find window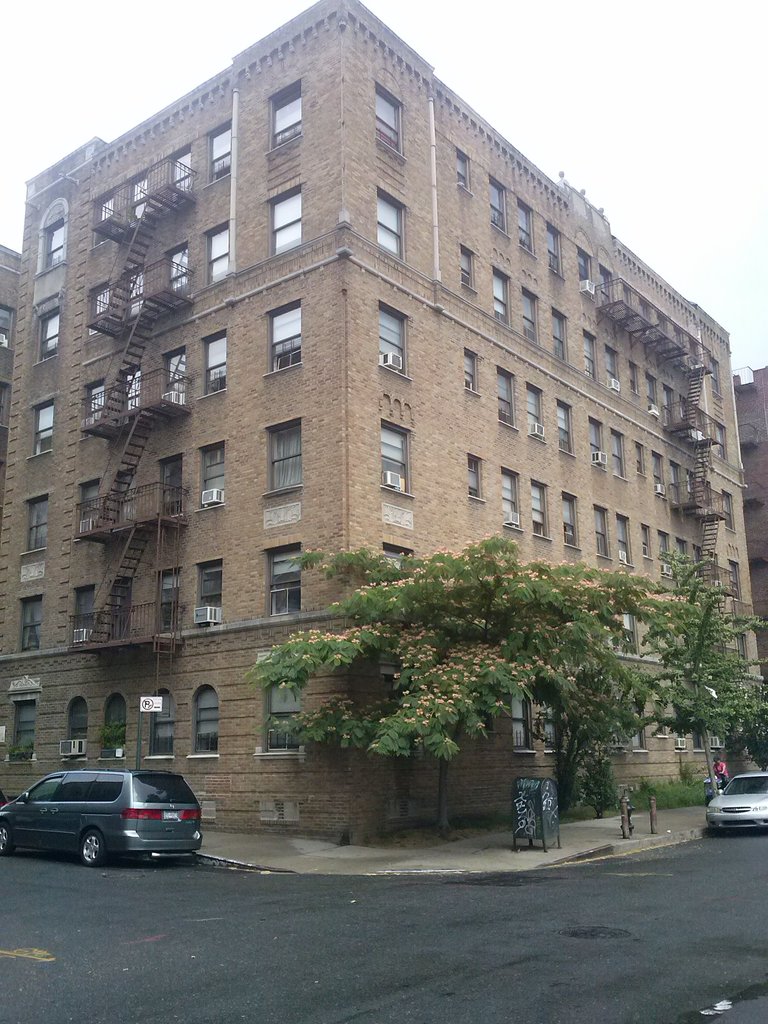
rect(264, 546, 300, 614)
